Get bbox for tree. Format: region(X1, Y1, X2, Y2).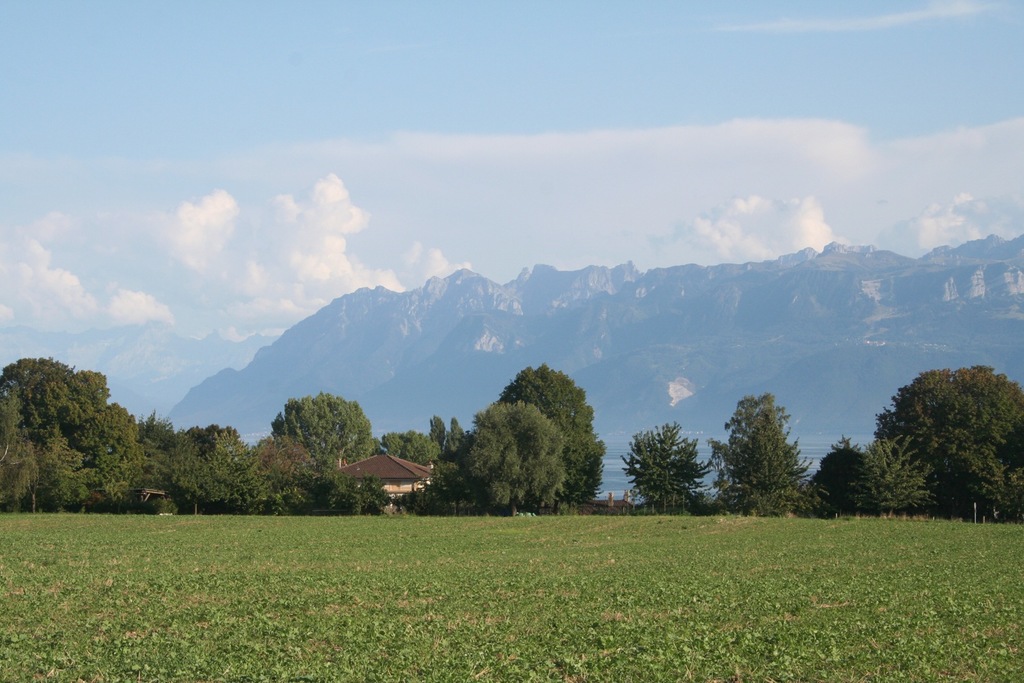
region(879, 367, 1023, 524).
